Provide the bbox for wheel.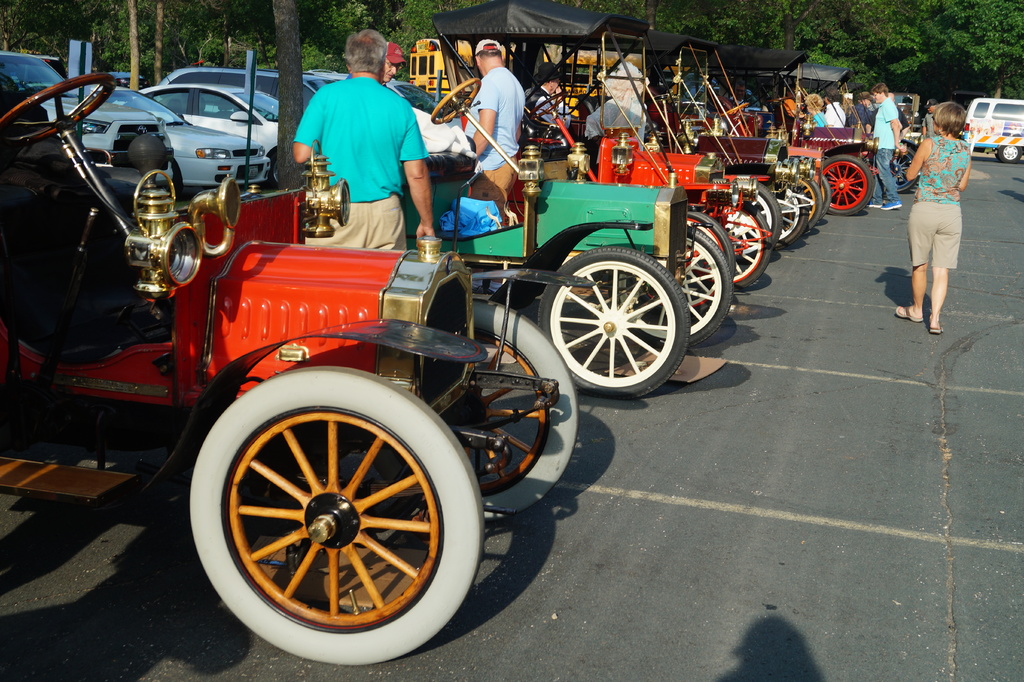
{"x1": 997, "y1": 146, "x2": 1020, "y2": 163}.
